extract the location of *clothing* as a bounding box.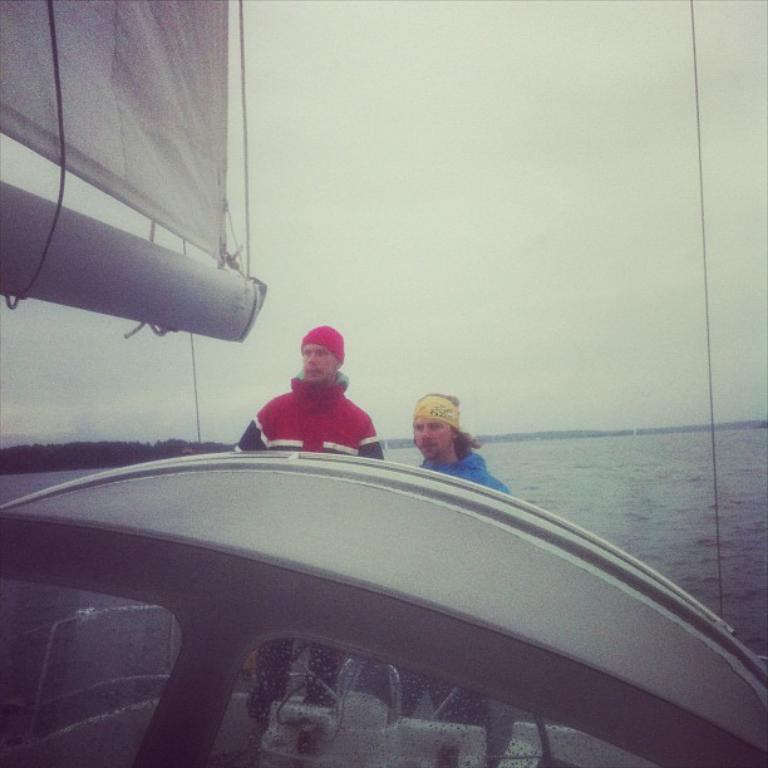
<region>262, 341, 366, 453</region>.
